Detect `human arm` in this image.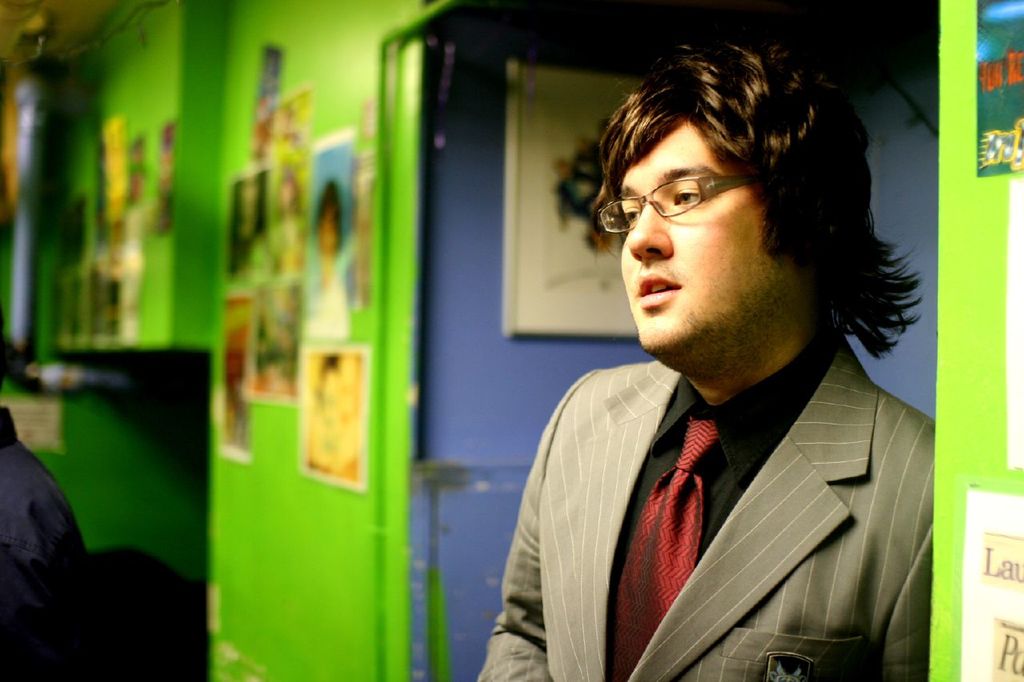
Detection: pyautogui.locateOnScreen(468, 376, 571, 681).
